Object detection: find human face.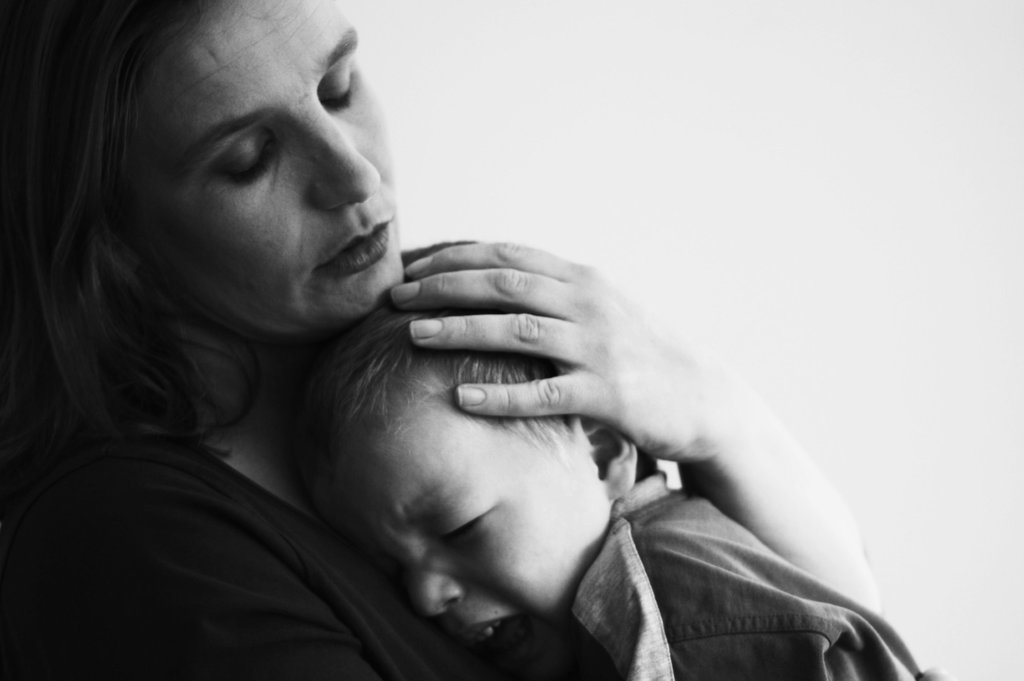
349:410:596:675.
